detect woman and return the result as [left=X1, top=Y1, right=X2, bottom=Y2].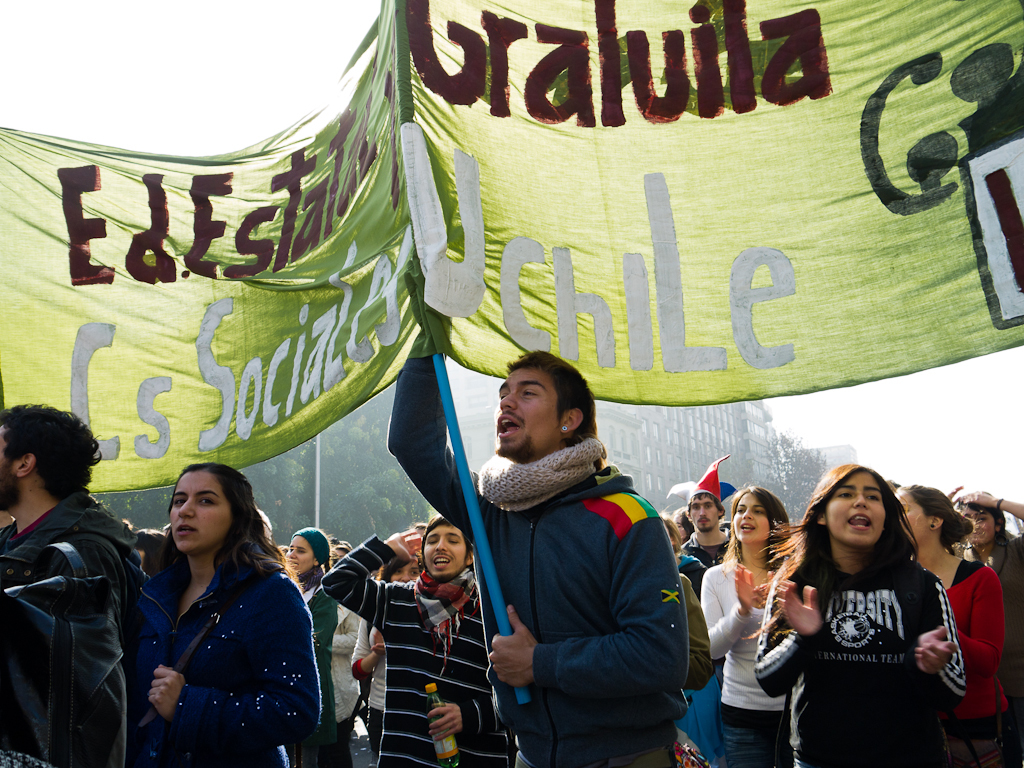
[left=356, top=552, right=426, bottom=767].
